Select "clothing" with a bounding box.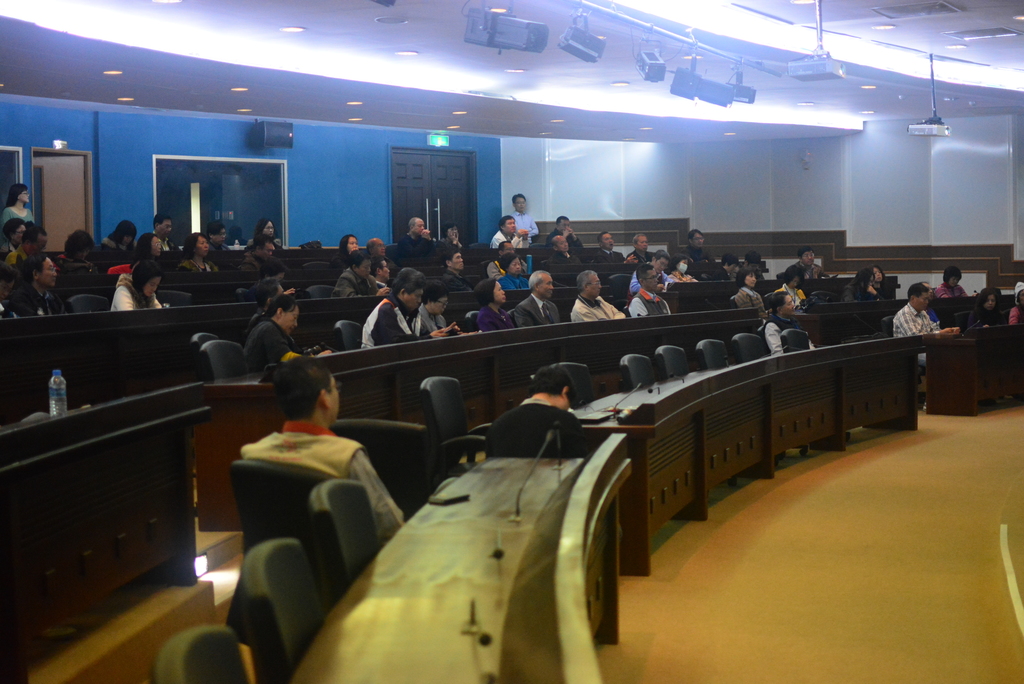
{"left": 789, "top": 257, "right": 828, "bottom": 278}.
